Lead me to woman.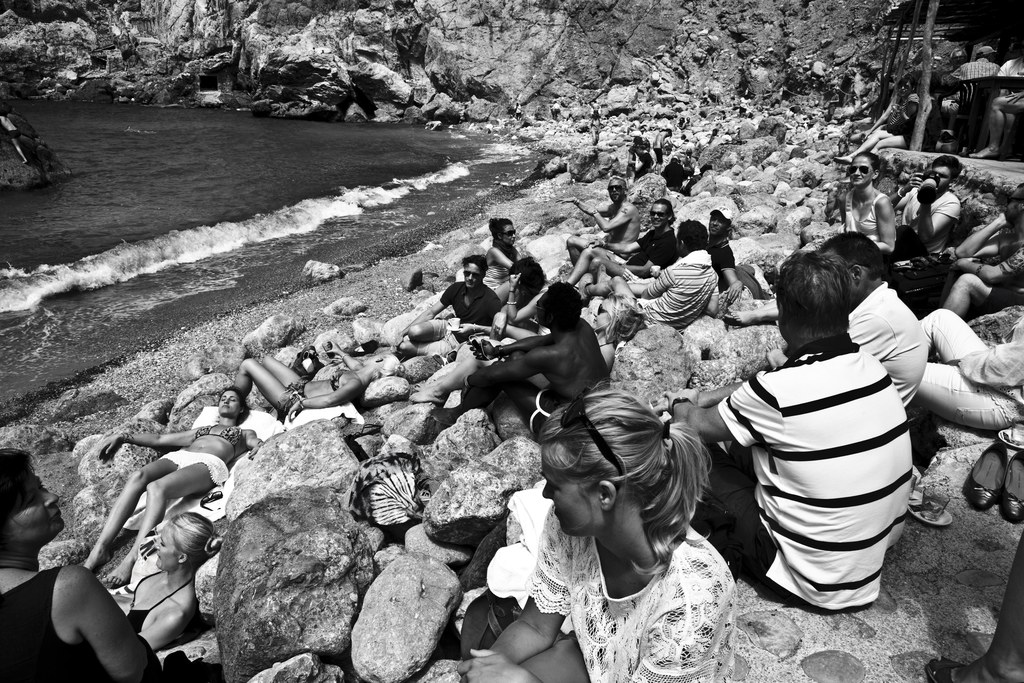
Lead to 473 255 564 348.
